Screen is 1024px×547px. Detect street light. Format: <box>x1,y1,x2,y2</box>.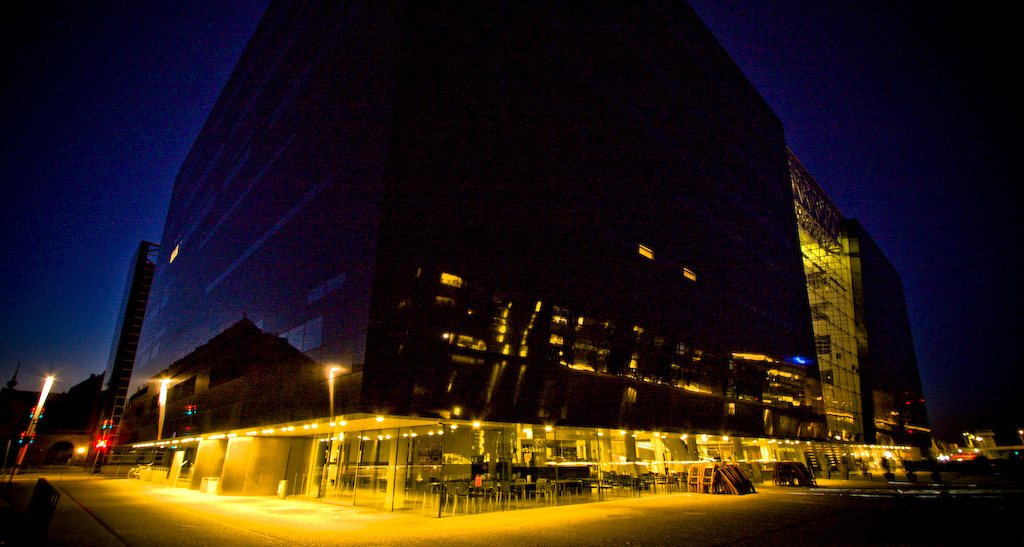
<box>9,370,59,483</box>.
